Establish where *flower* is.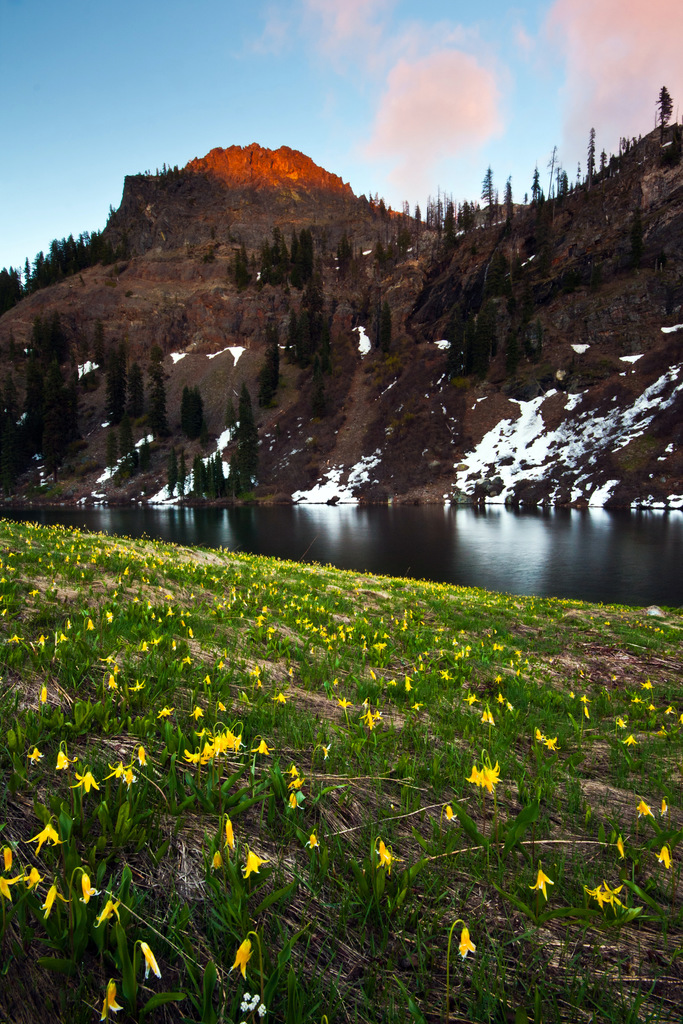
Established at [x1=79, y1=870, x2=100, y2=905].
